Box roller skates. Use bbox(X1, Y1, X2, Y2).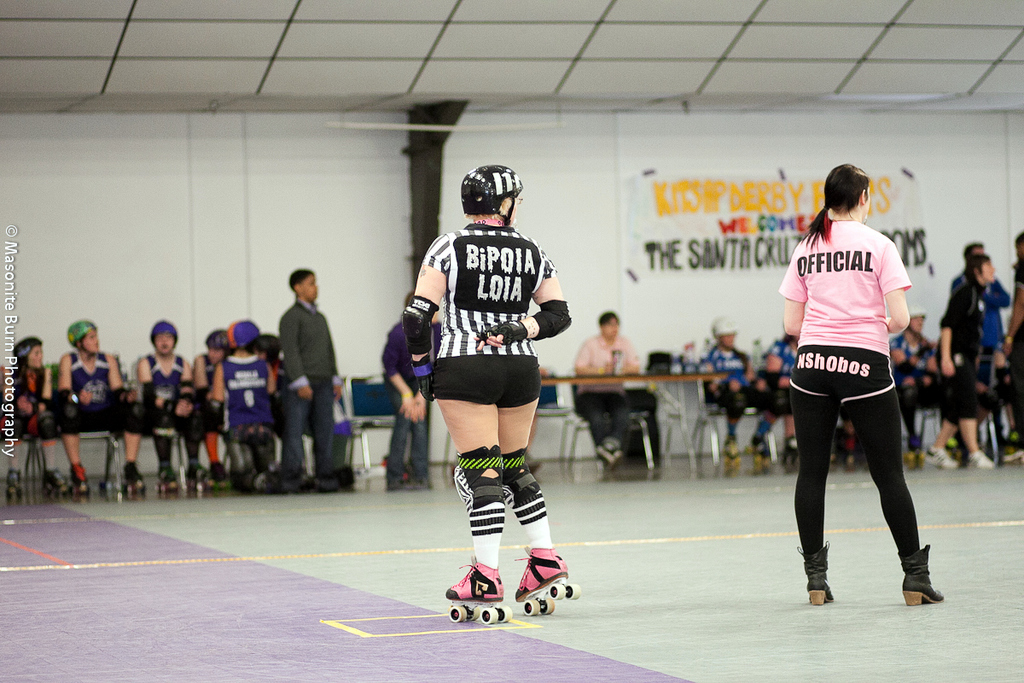
bbox(212, 463, 231, 501).
